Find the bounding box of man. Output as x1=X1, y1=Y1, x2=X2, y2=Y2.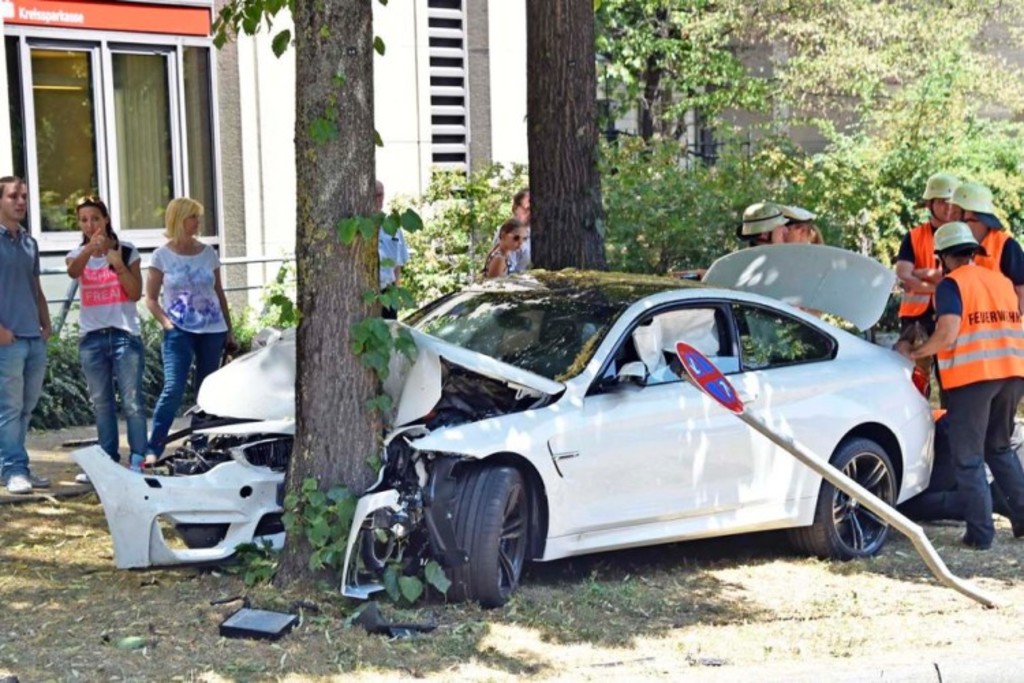
x1=949, y1=154, x2=1023, y2=321.
